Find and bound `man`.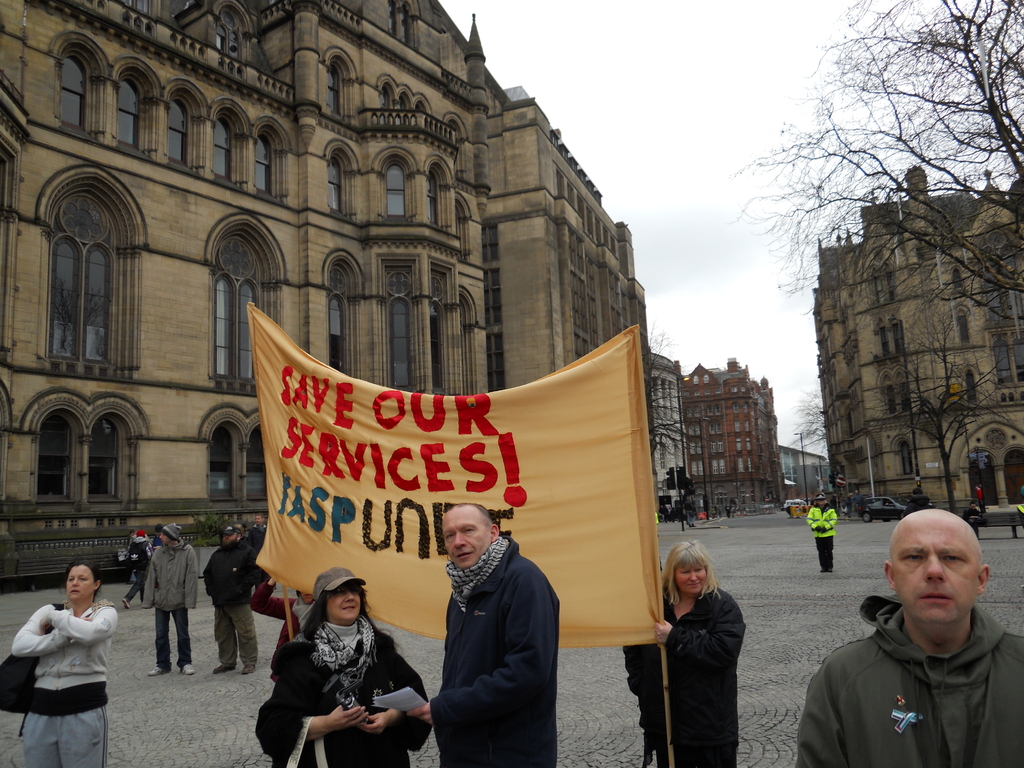
Bound: [left=404, top=500, right=556, bottom=767].
